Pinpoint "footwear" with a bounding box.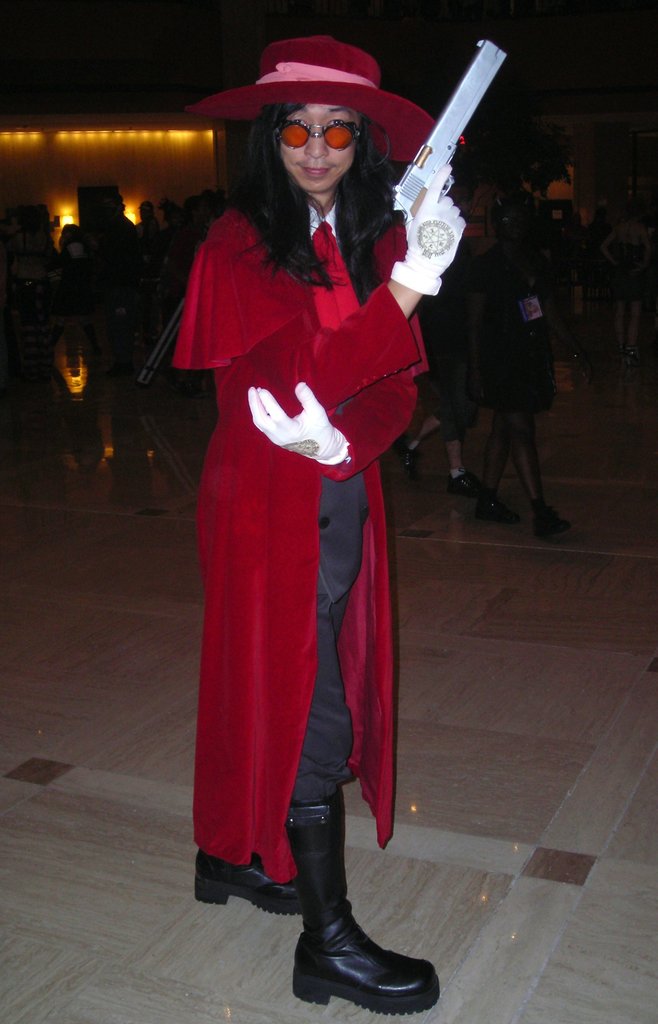
Rect(470, 489, 513, 522).
